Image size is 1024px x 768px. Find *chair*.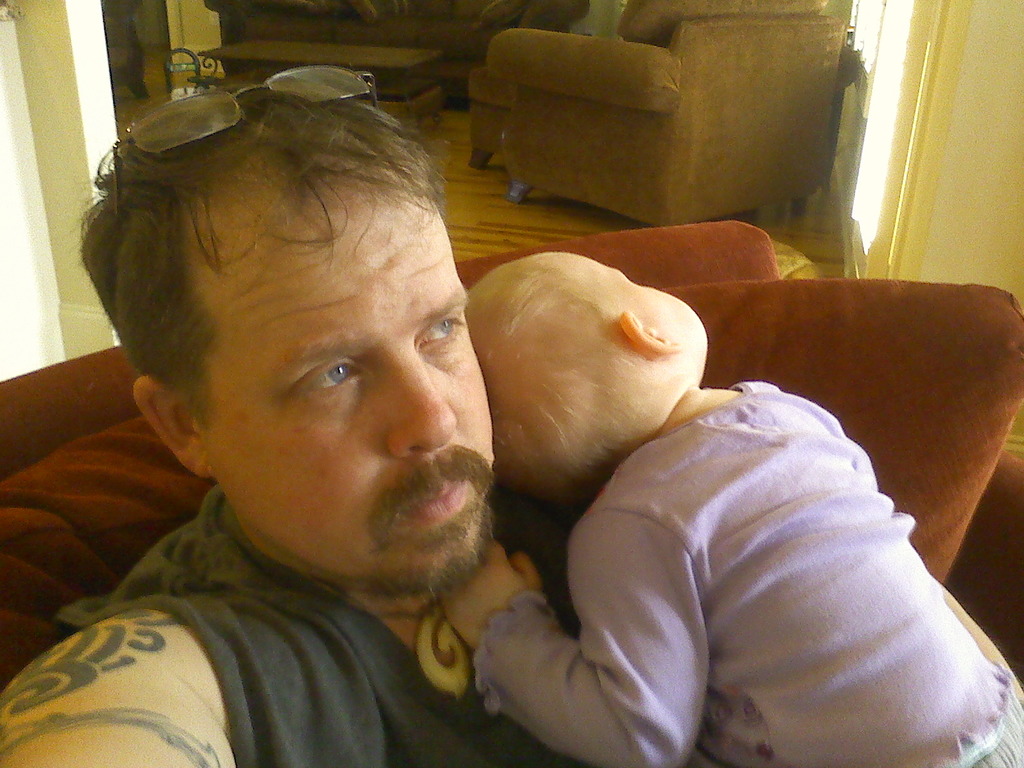
[left=418, top=8, right=878, bottom=241].
